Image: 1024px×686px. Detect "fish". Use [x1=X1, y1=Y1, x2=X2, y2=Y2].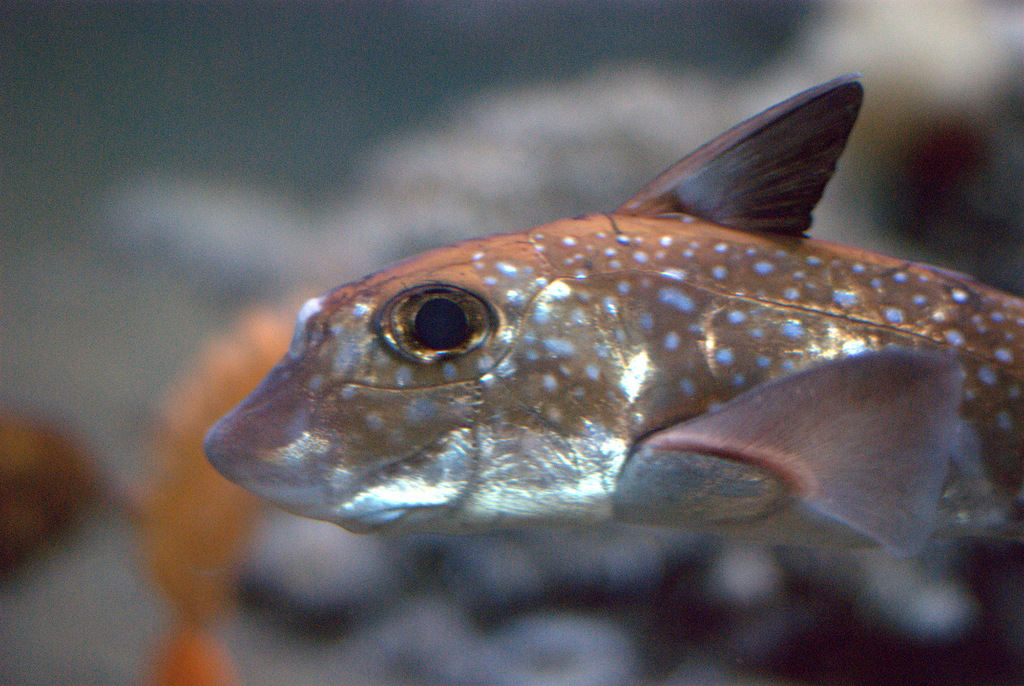
[x1=196, y1=63, x2=1023, y2=532].
